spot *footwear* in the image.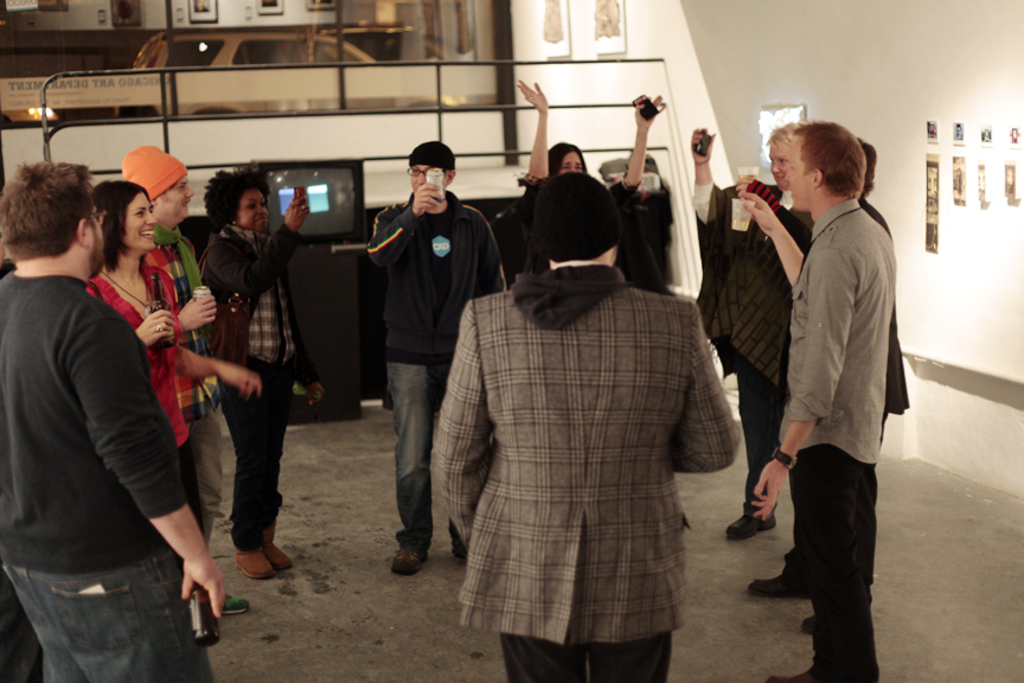
*footwear* found at crop(724, 503, 777, 541).
